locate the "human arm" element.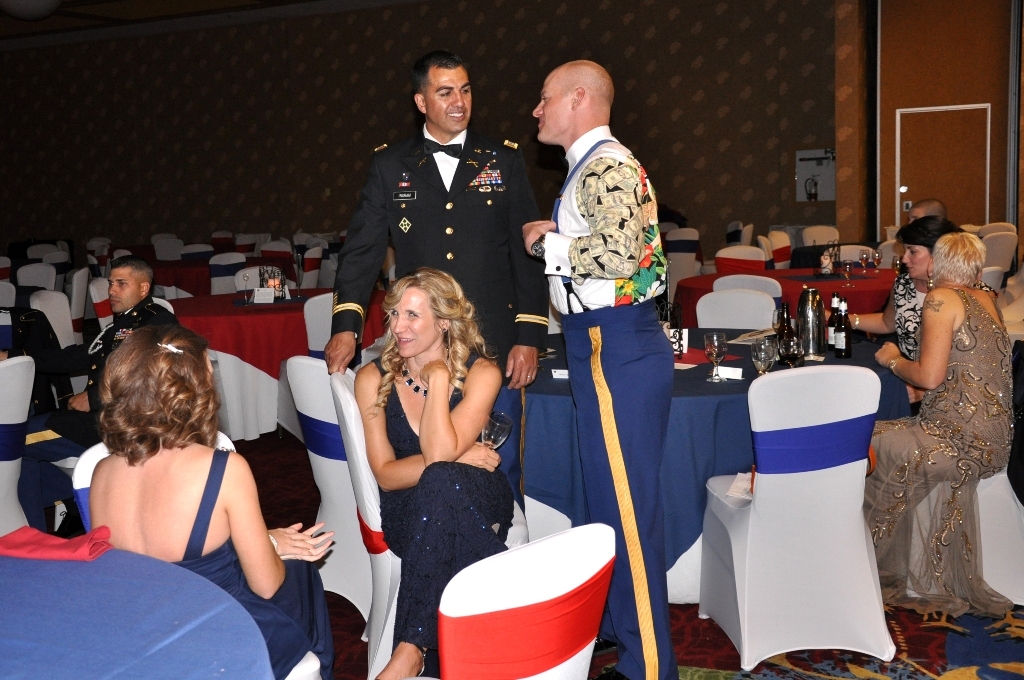
Element bbox: <region>499, 139, 556, 397</region>.
